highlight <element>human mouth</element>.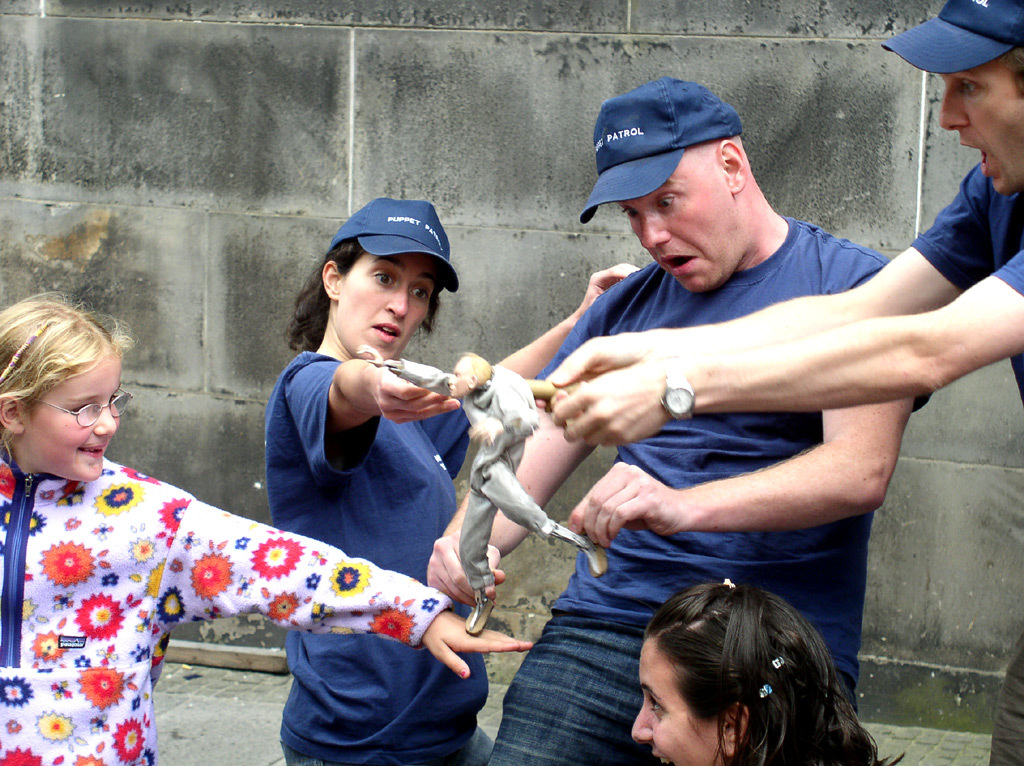
Highlighted region: 961,144,990,177.
